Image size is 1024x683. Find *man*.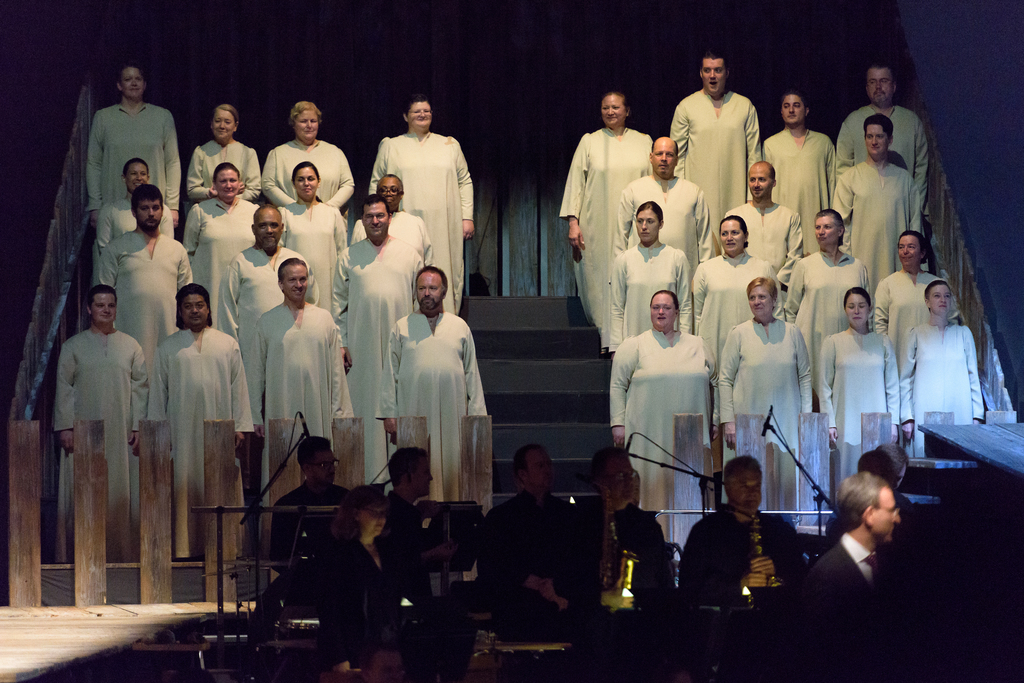
bbox(784, 472, 920, 682).
